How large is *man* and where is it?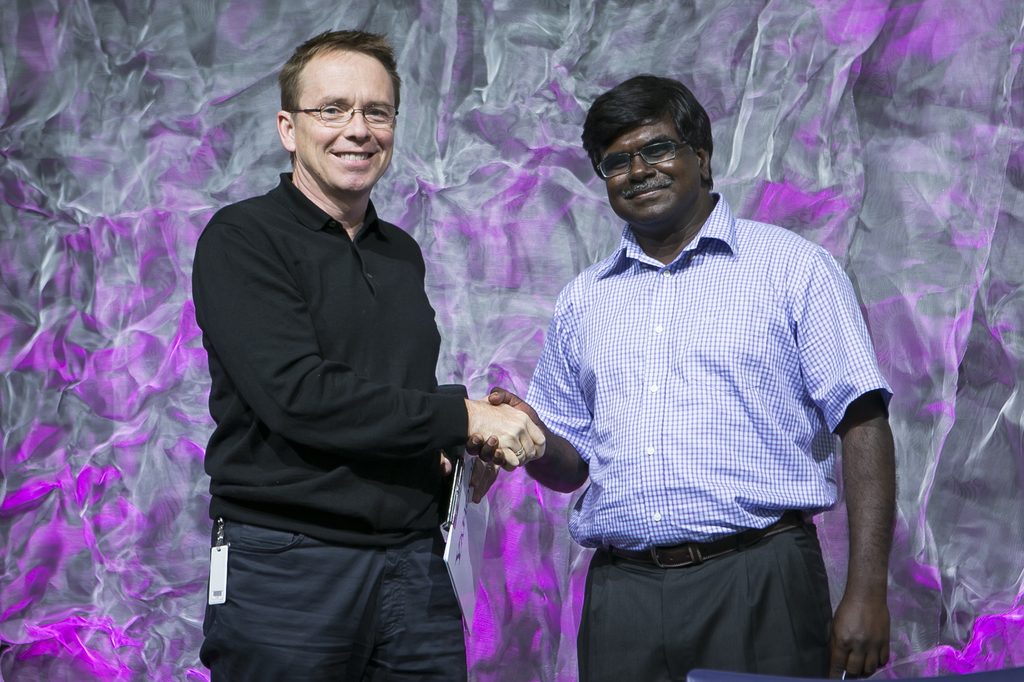
Bounding box: <box>465,74,897,681</box>.
